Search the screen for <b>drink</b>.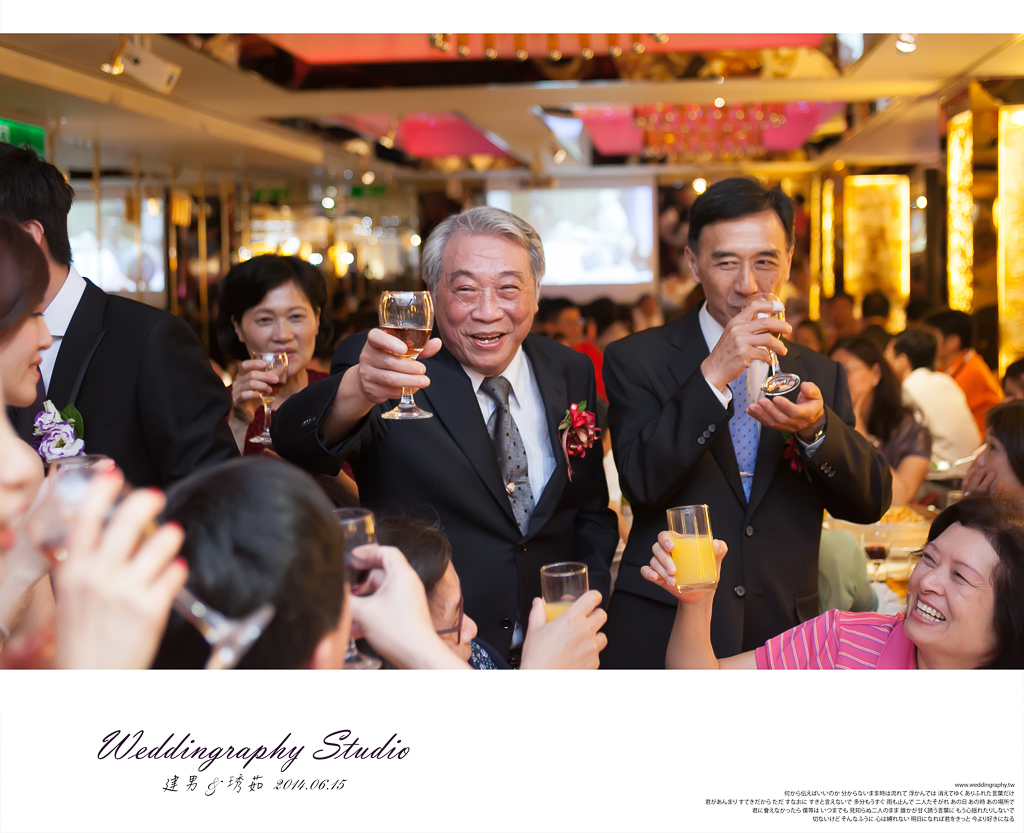
Found at bbox=[755, 317, 782, 340].
